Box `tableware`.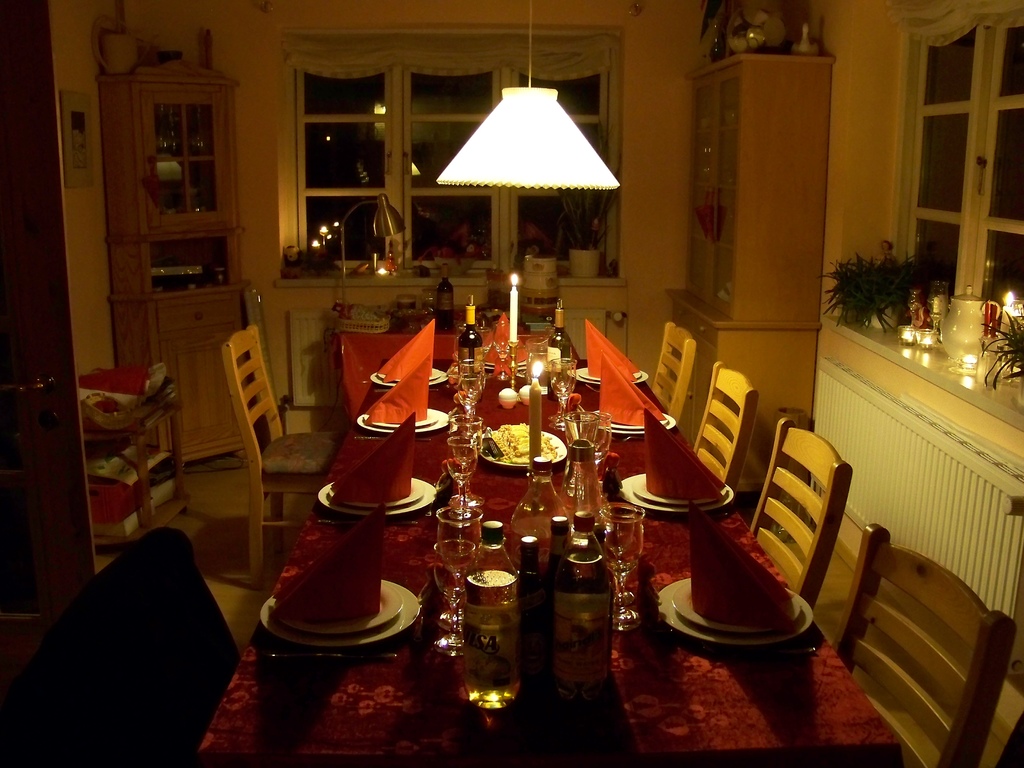
<region>282, 582, 409, 631</region>.
